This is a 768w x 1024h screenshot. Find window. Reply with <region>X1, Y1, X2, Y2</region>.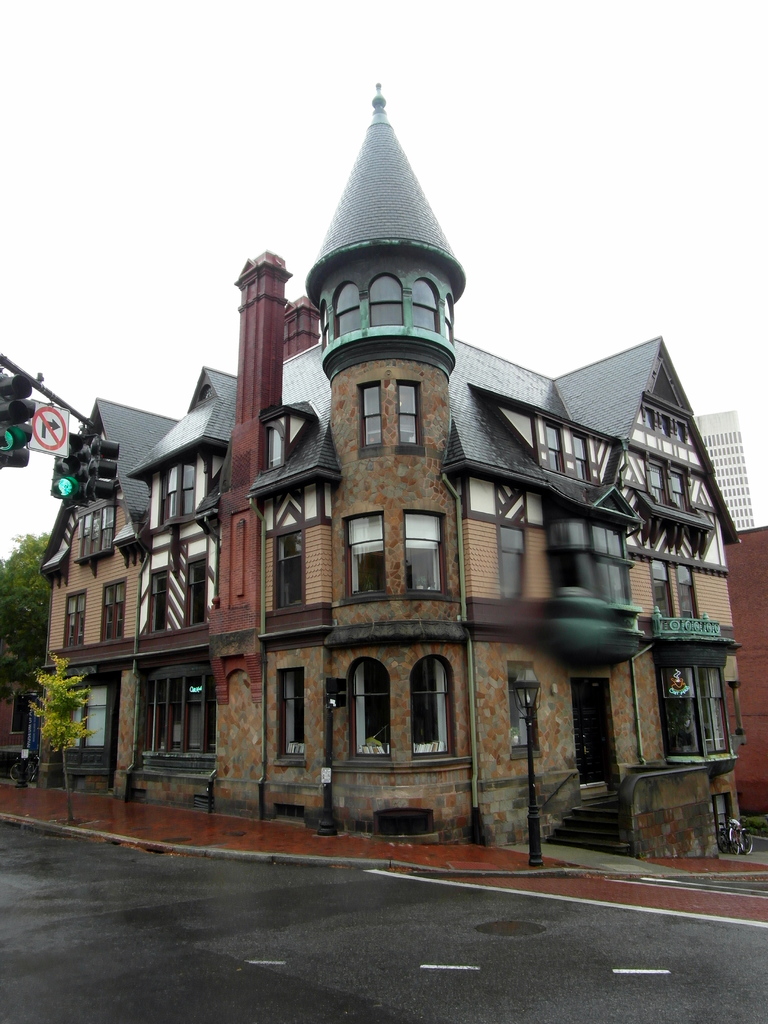
<region>572, 435, 588, 482</region>.
